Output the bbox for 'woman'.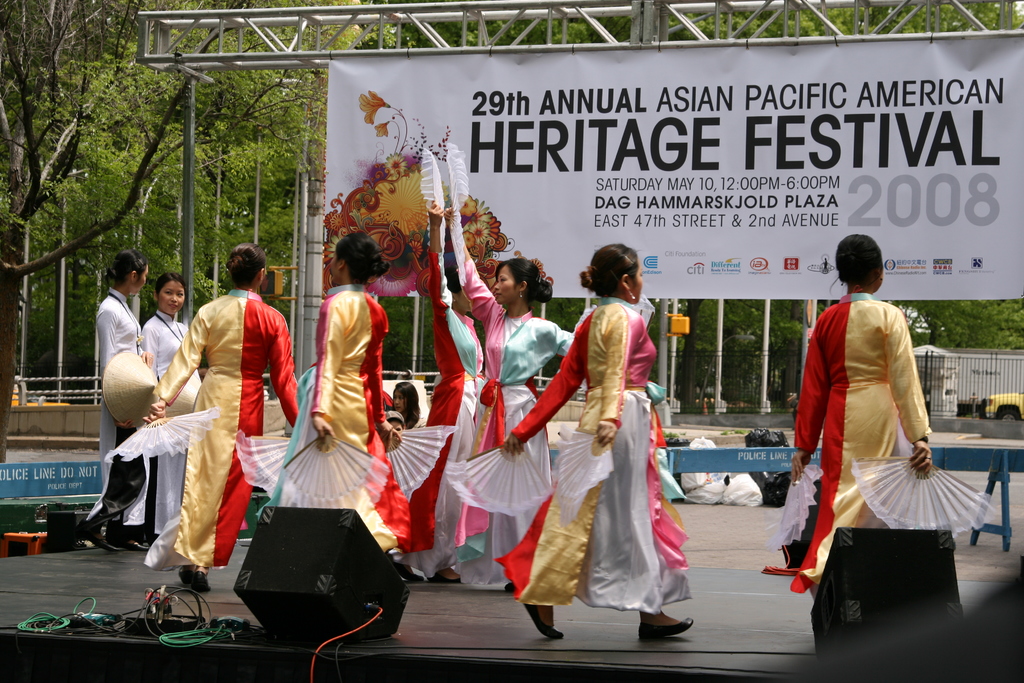
[762, 225, 942, 599].
